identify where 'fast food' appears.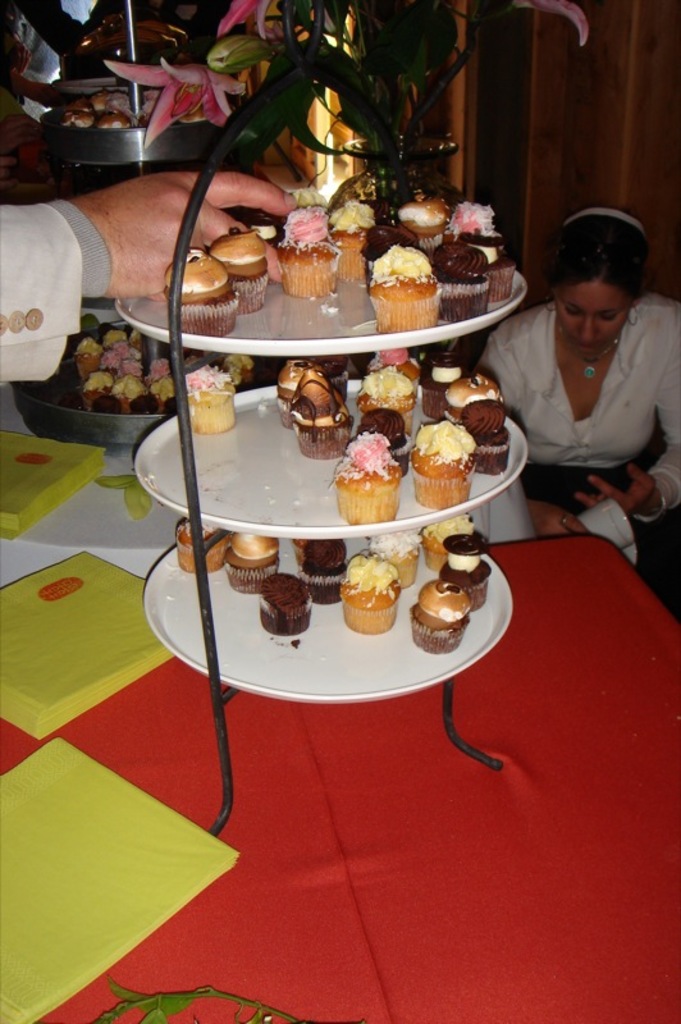
Appears at pyautogui.locateOnScreen(172, 366, 238, 436).
